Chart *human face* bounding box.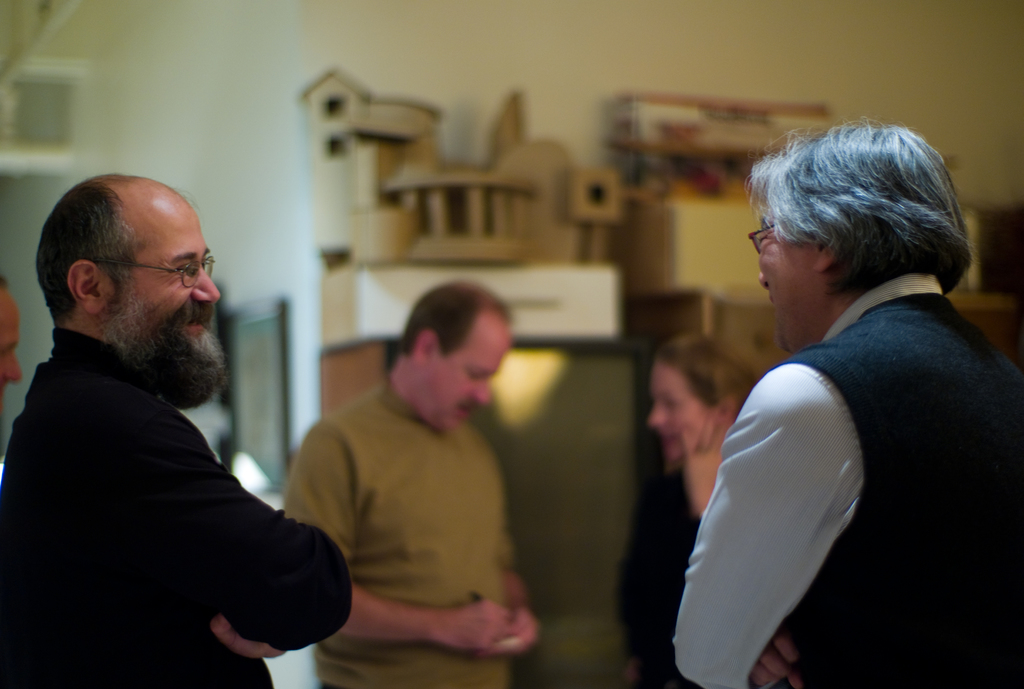
Charted: box(421, 312, 513, 428).
